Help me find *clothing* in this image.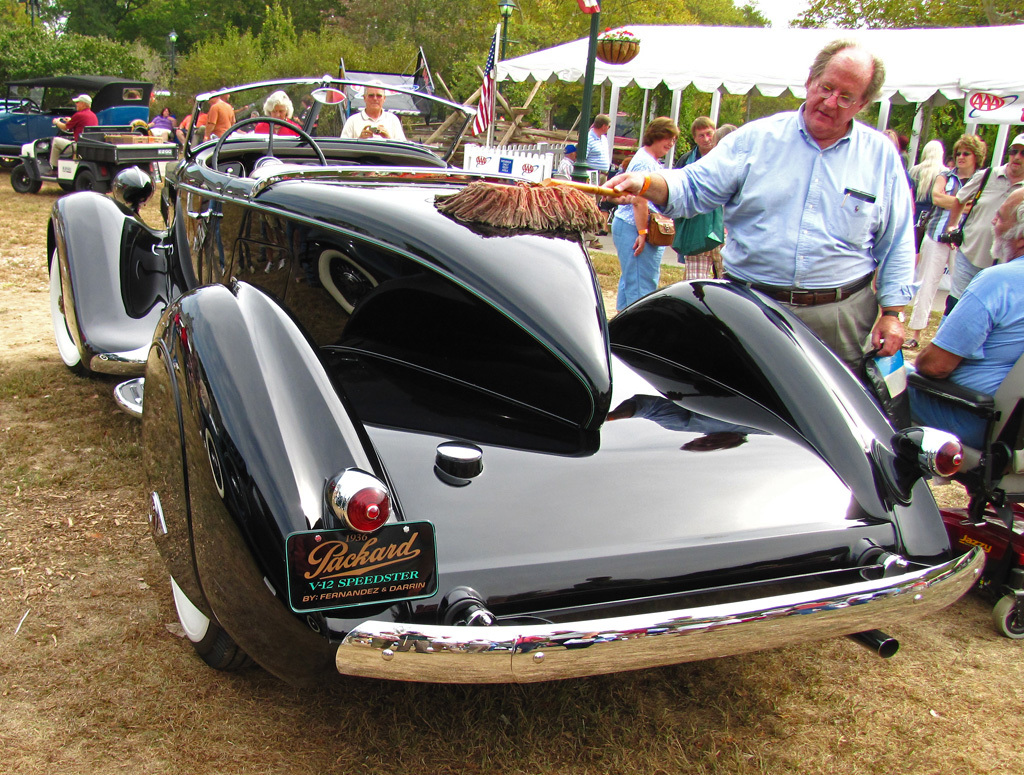
Found it: <region>51, 108, 99, 166</region>.
